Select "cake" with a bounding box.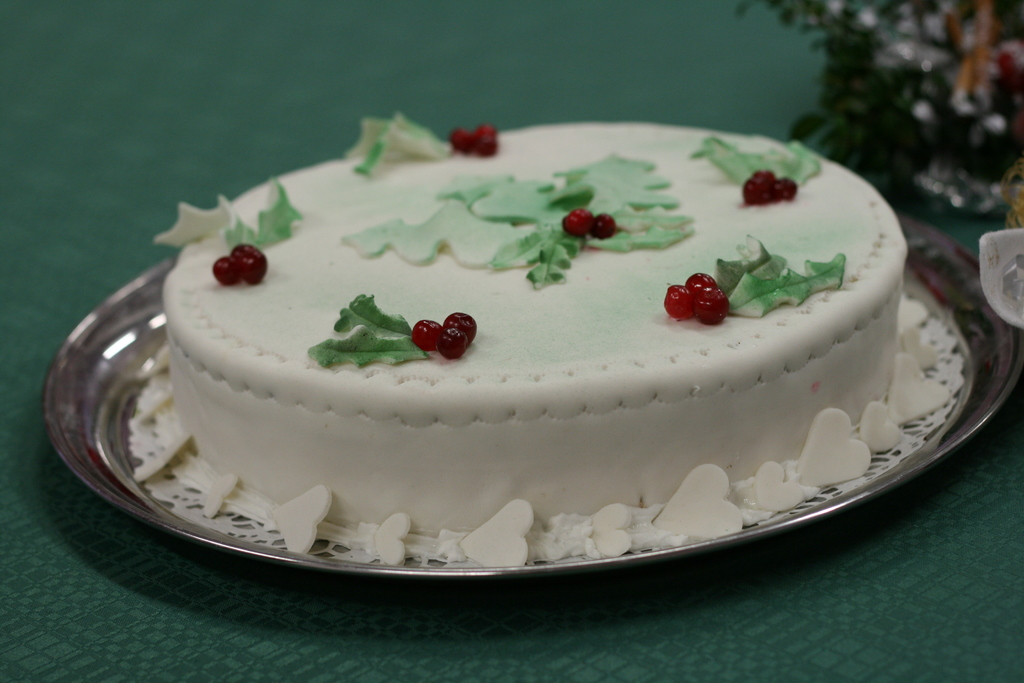
bbox=(134, 110, 951, 567).
